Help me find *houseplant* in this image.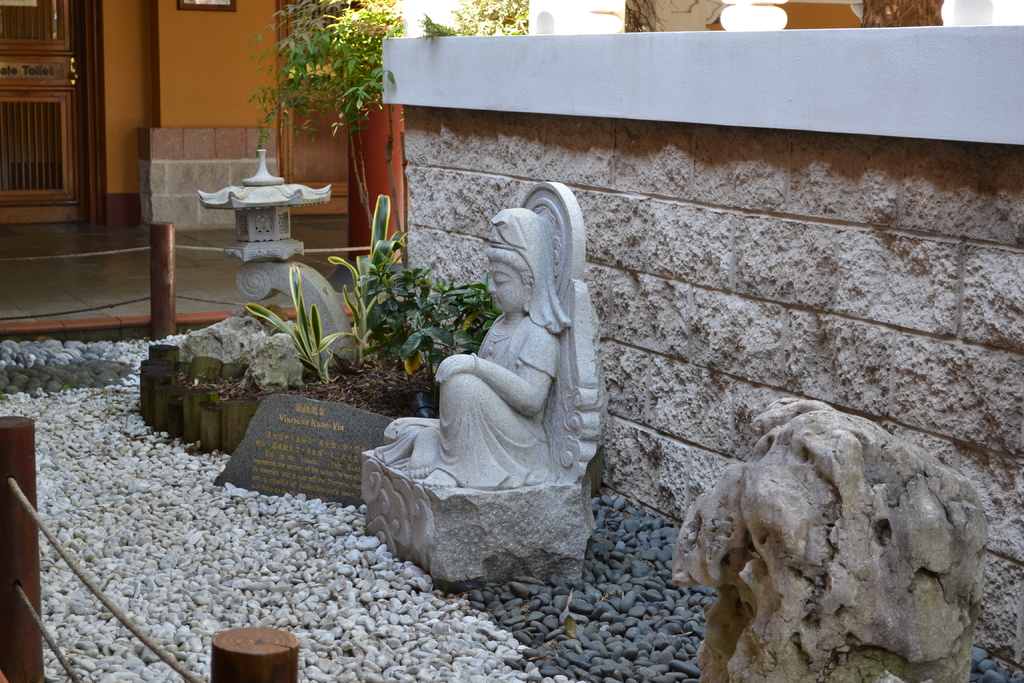
Found it: Rect(334, 205, 497, 407).
